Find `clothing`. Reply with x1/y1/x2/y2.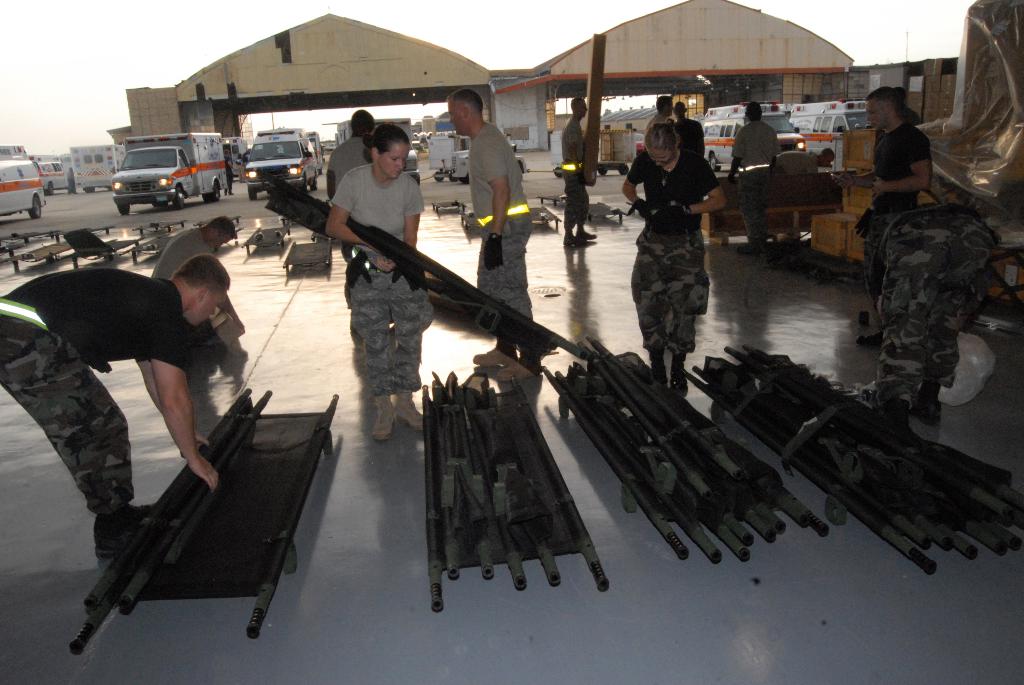
564/120/586/170.
